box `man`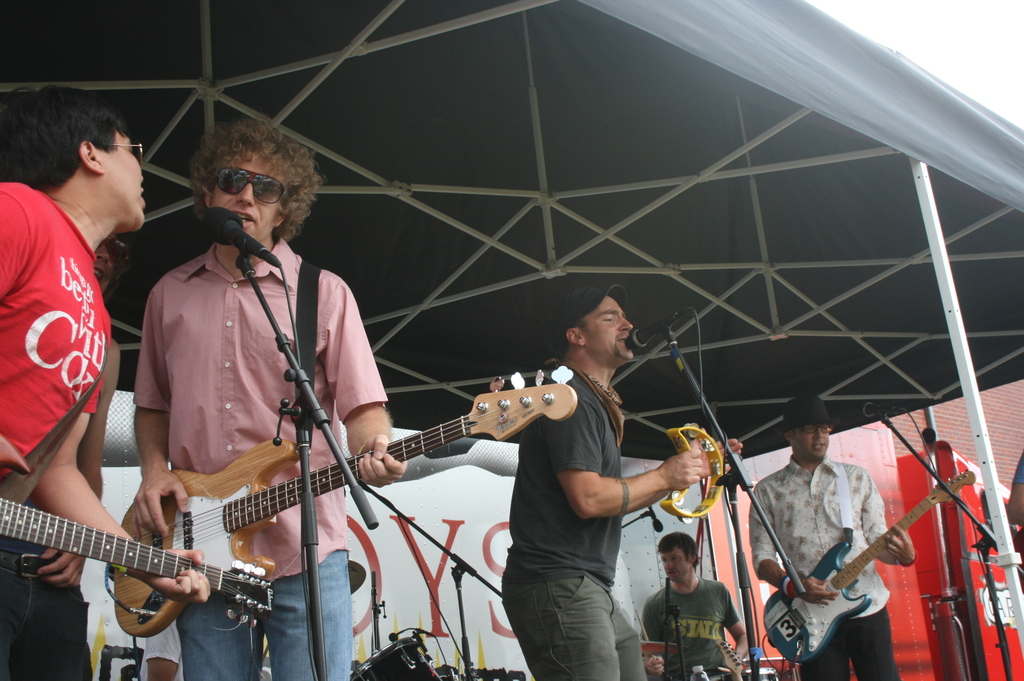
bbox=[639, 531, 748, 680]
